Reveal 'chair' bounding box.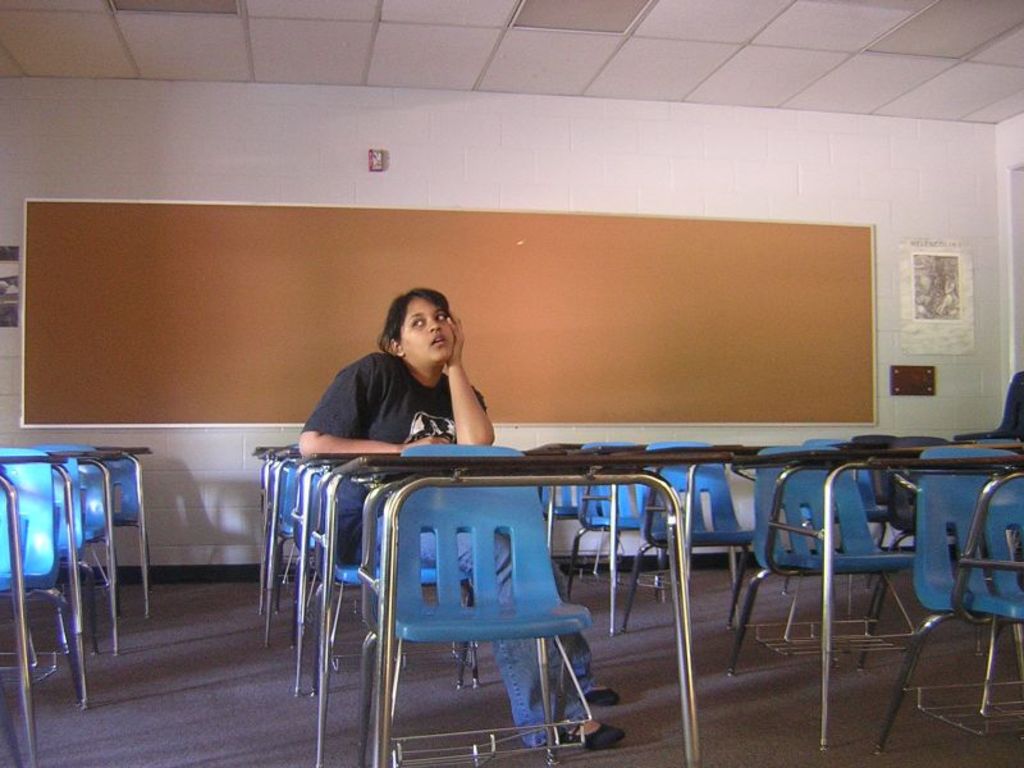
Revealed: [0,438,81,713].
